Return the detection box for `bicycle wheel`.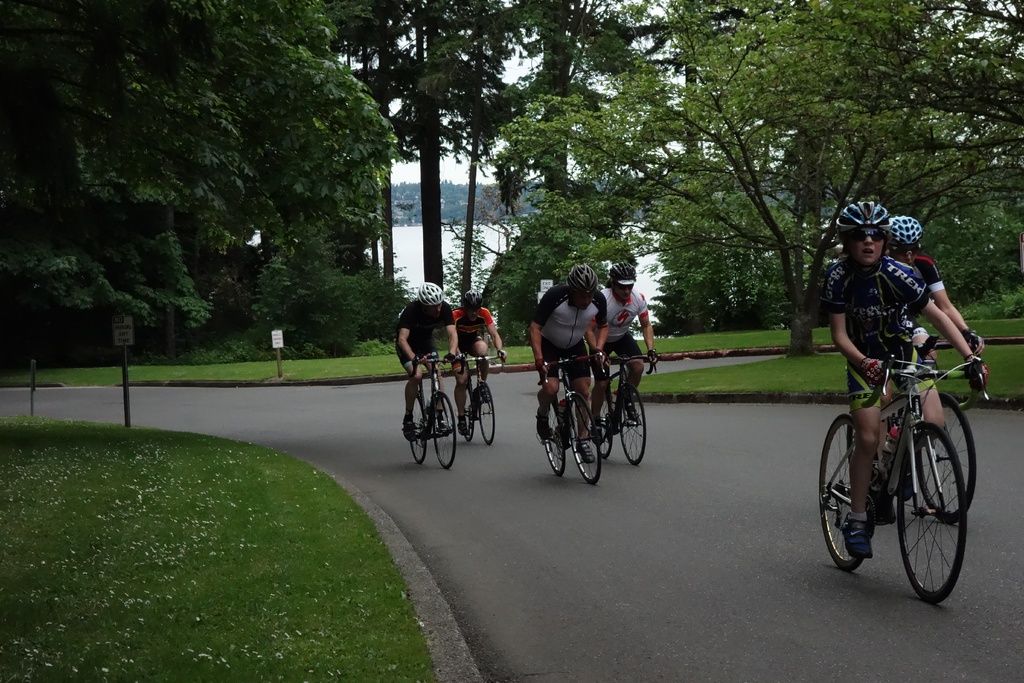
<bbox>541, 405, 566, 480</bbox>.
